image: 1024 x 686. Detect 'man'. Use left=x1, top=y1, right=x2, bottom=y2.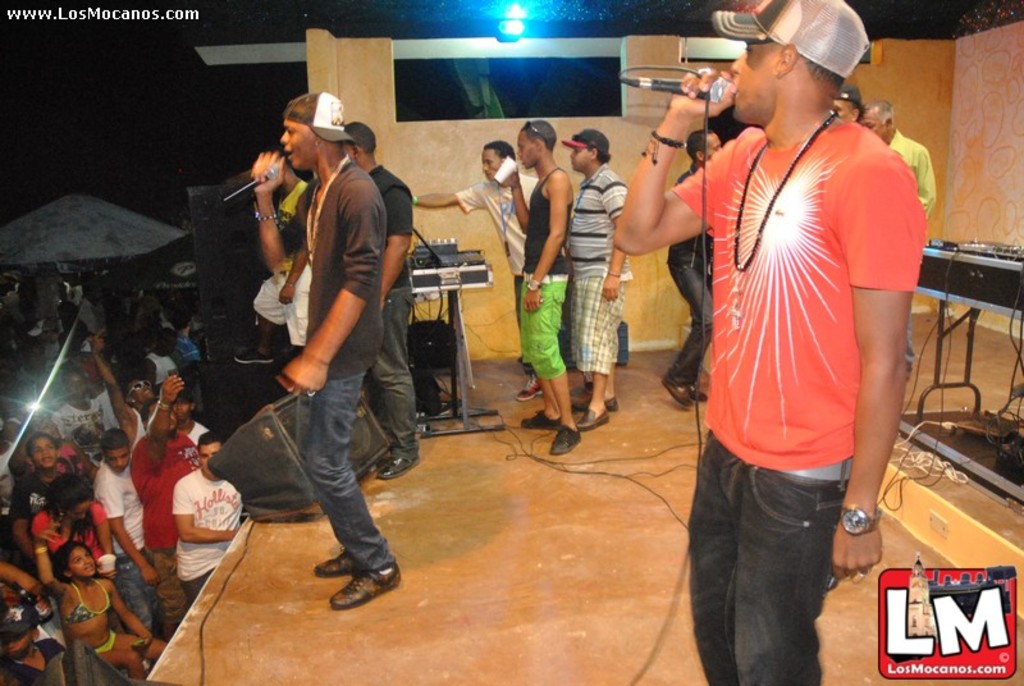
left=55, top=366, right=104, bottom=472.
